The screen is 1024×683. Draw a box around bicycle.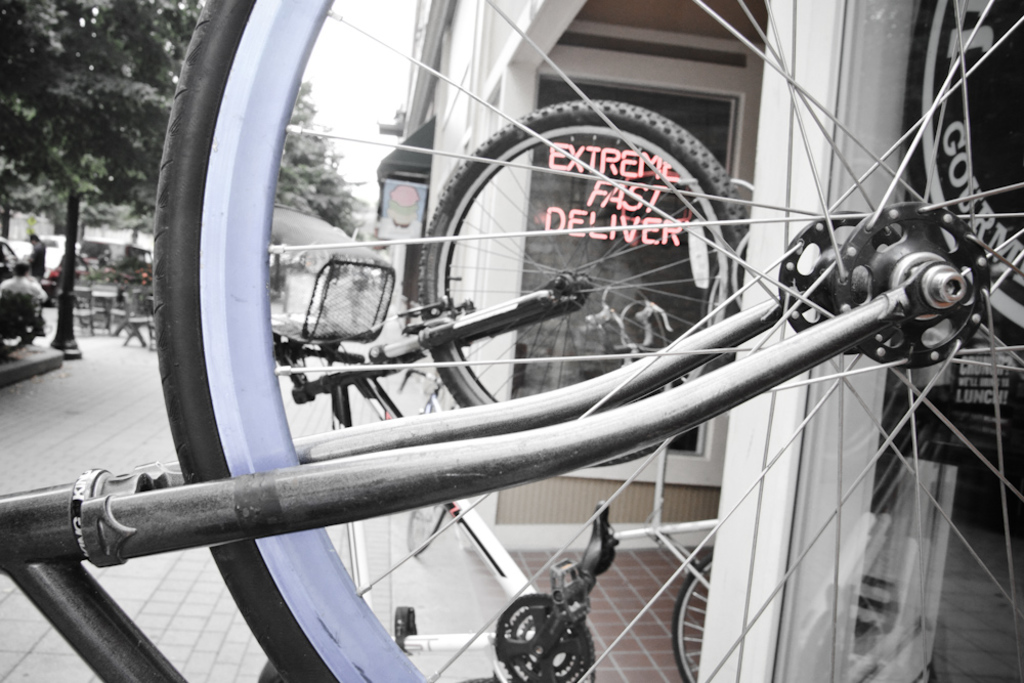
<box>573,245,756,682</box>.
